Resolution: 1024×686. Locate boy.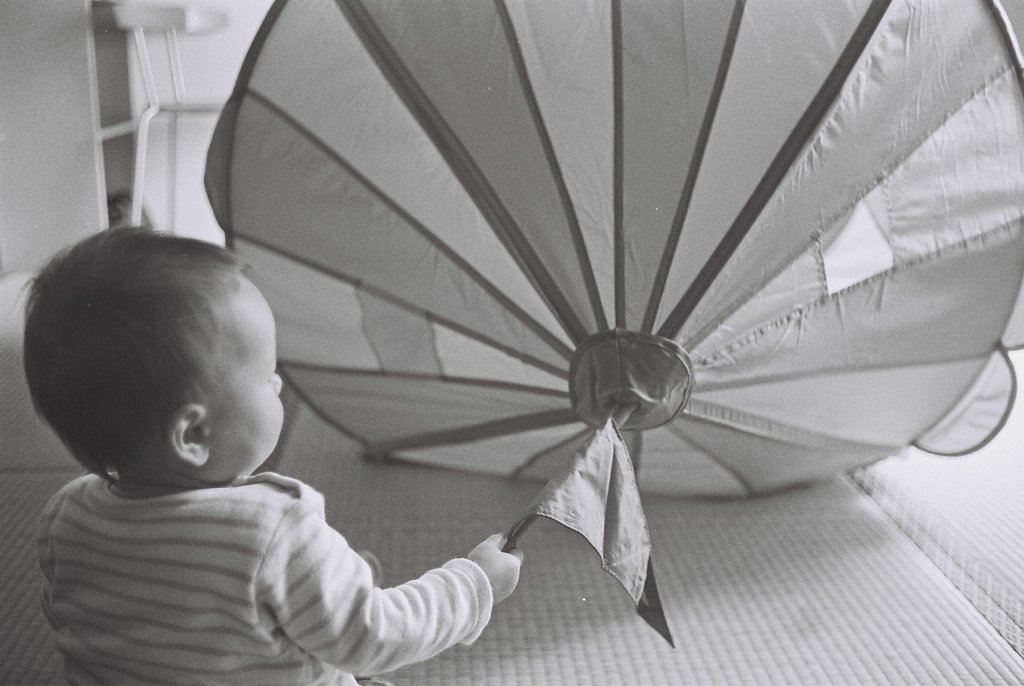
detection(14, 220, 525, 685).
